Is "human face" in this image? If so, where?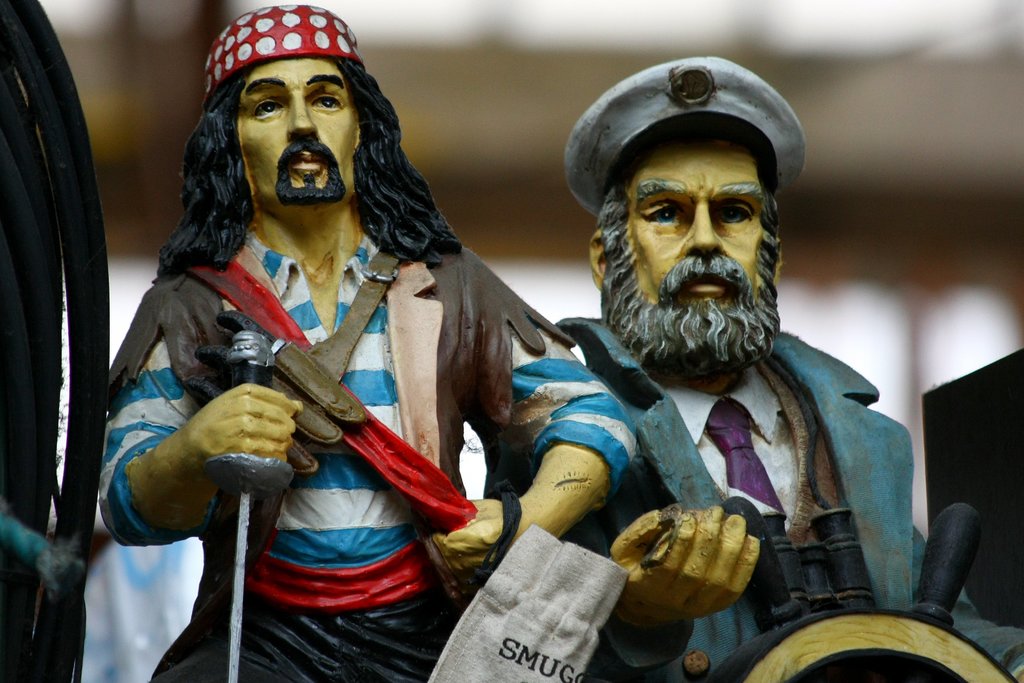
Yes, at [x1=239, y1=52, x2=359, y2=212].
